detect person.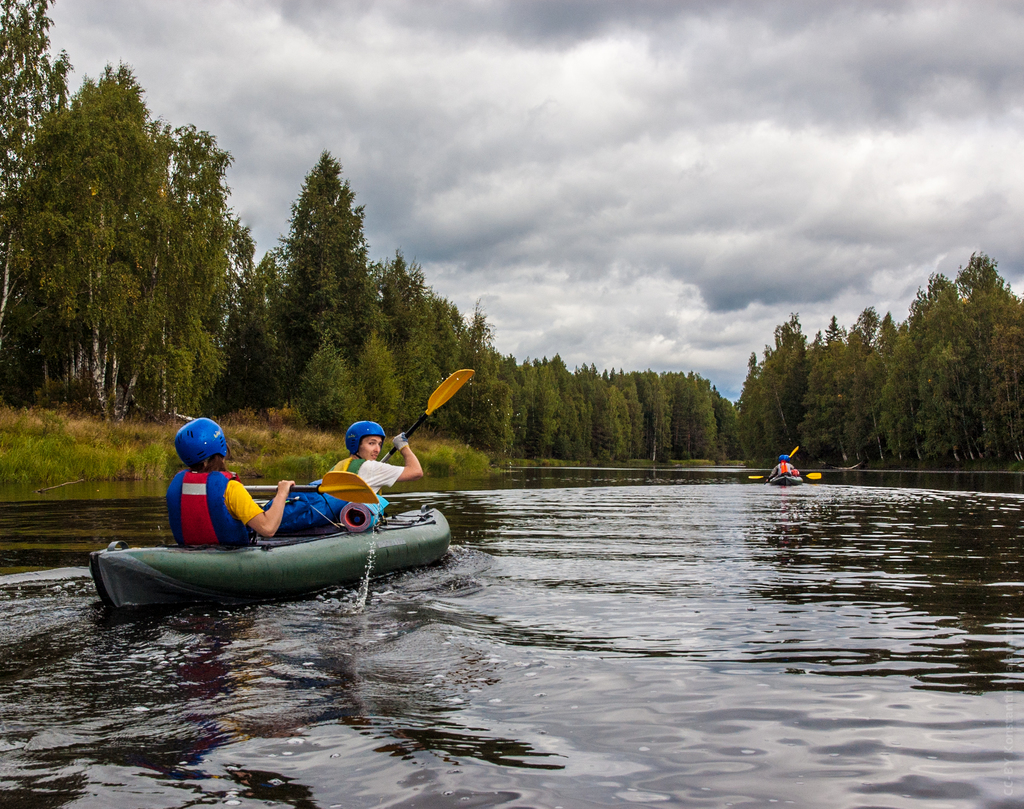
Detected at crop(164, 415, 296, 547).
